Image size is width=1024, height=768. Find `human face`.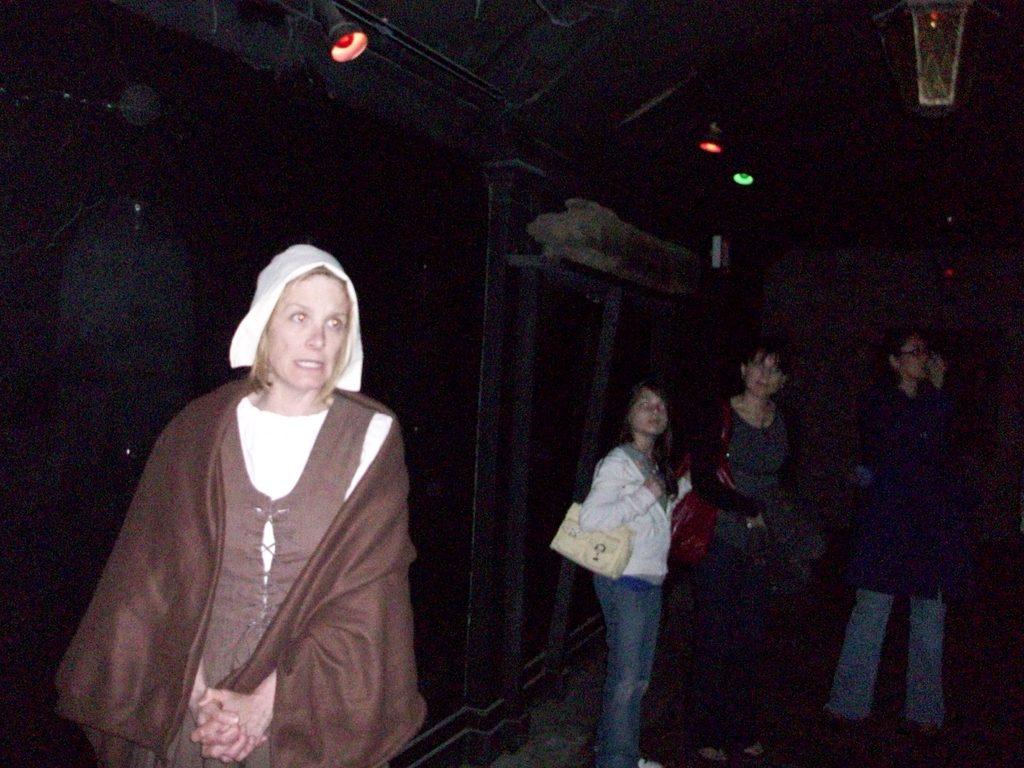
select_region(632, 390, 668, 437).
